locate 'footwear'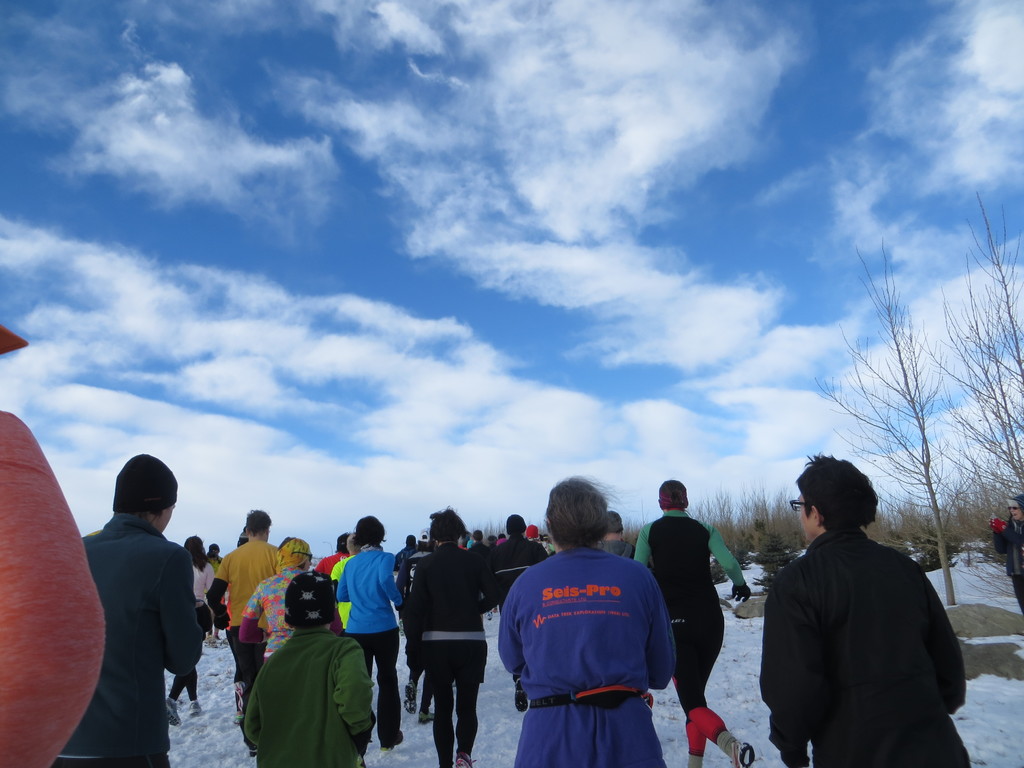
box(401, 684, 419, 716)
